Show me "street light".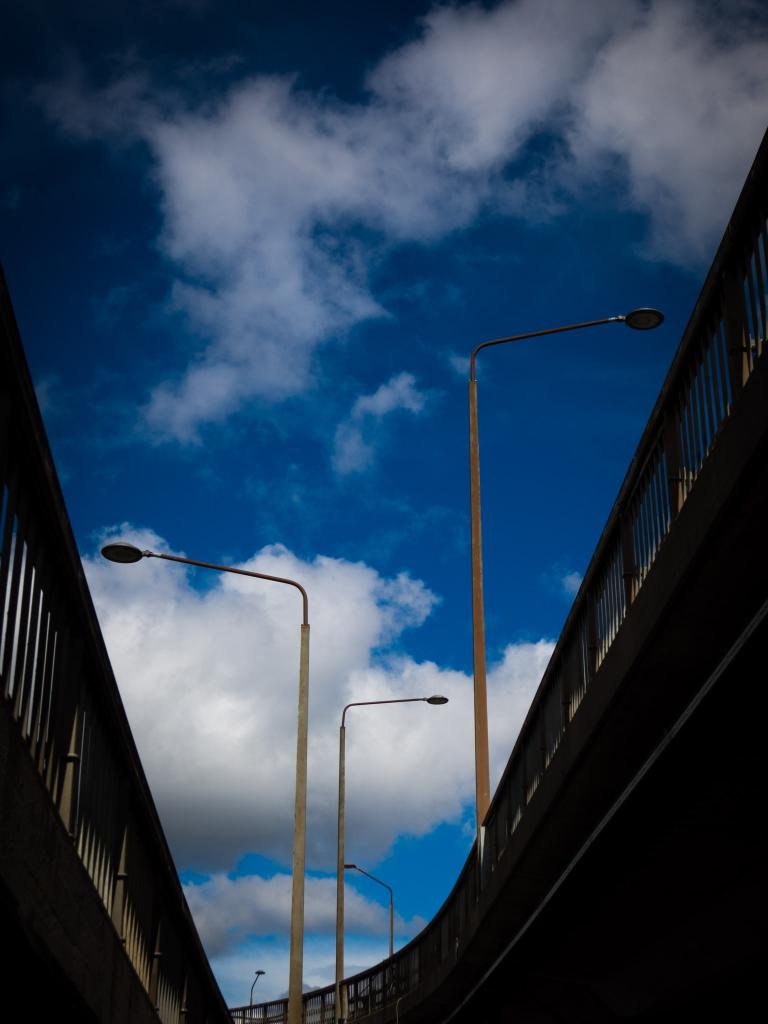
"street light" is here: bbox(346, 858, 400, 955).
